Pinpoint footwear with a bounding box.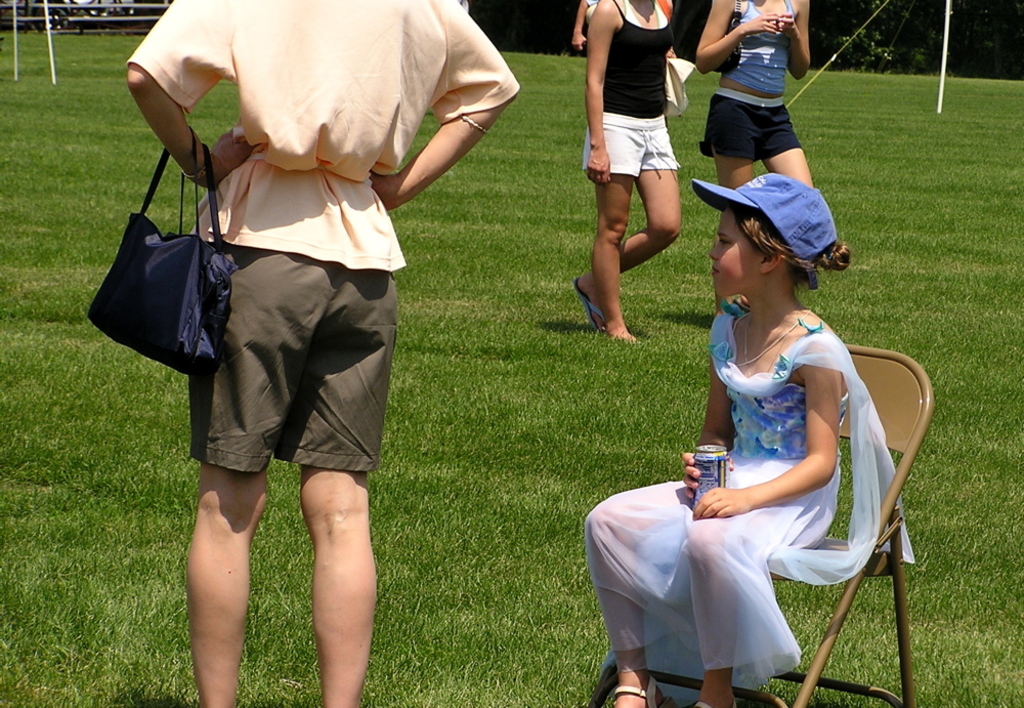
select_region(569, 275, 609, 339).
